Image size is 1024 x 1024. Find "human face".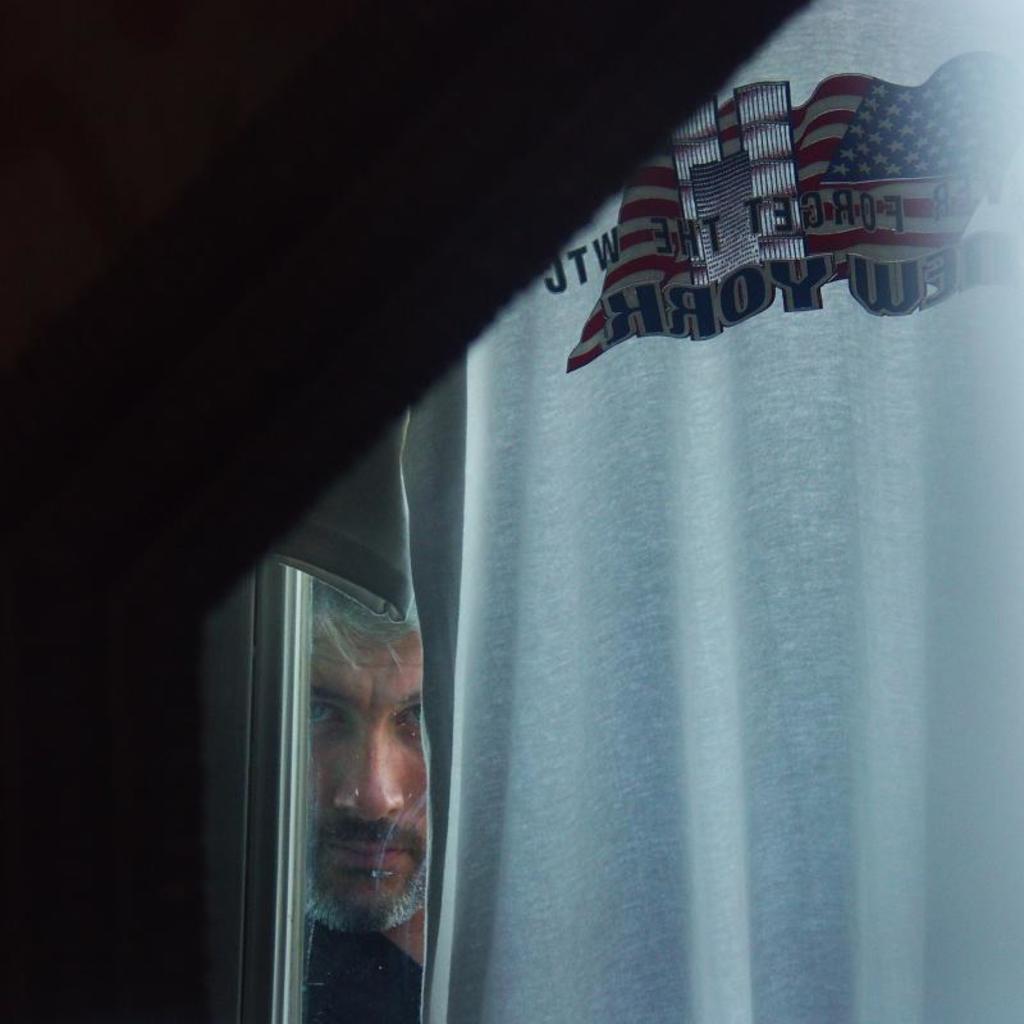
l=307, t=596, r=417, b=928.
